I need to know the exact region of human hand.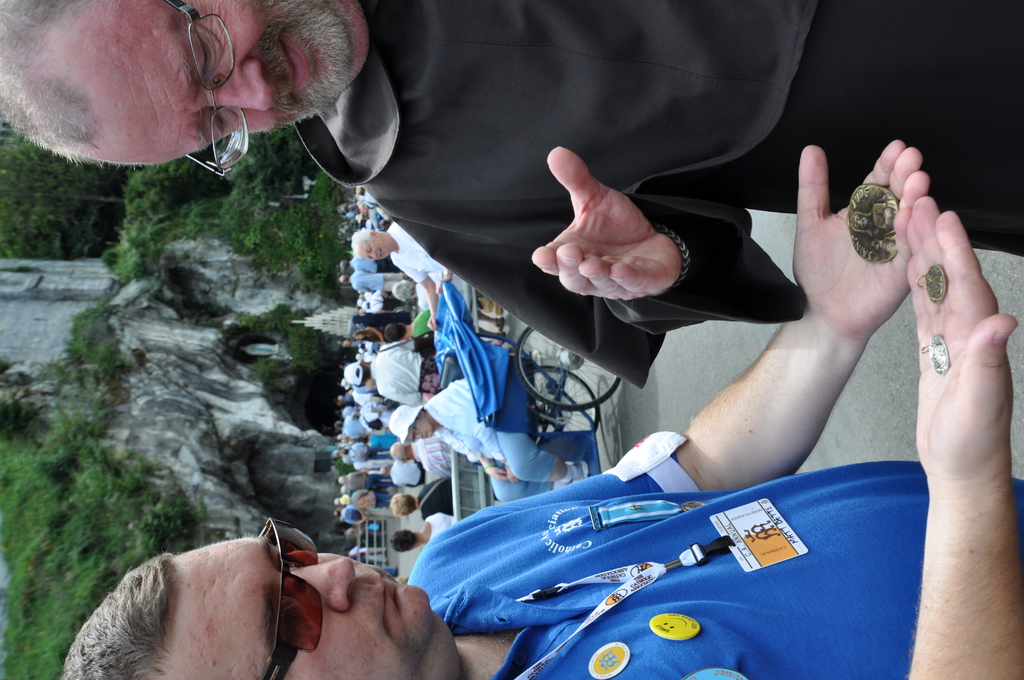
Region: pyautogui.locateOnScreen(506, 467, 518, 484).
